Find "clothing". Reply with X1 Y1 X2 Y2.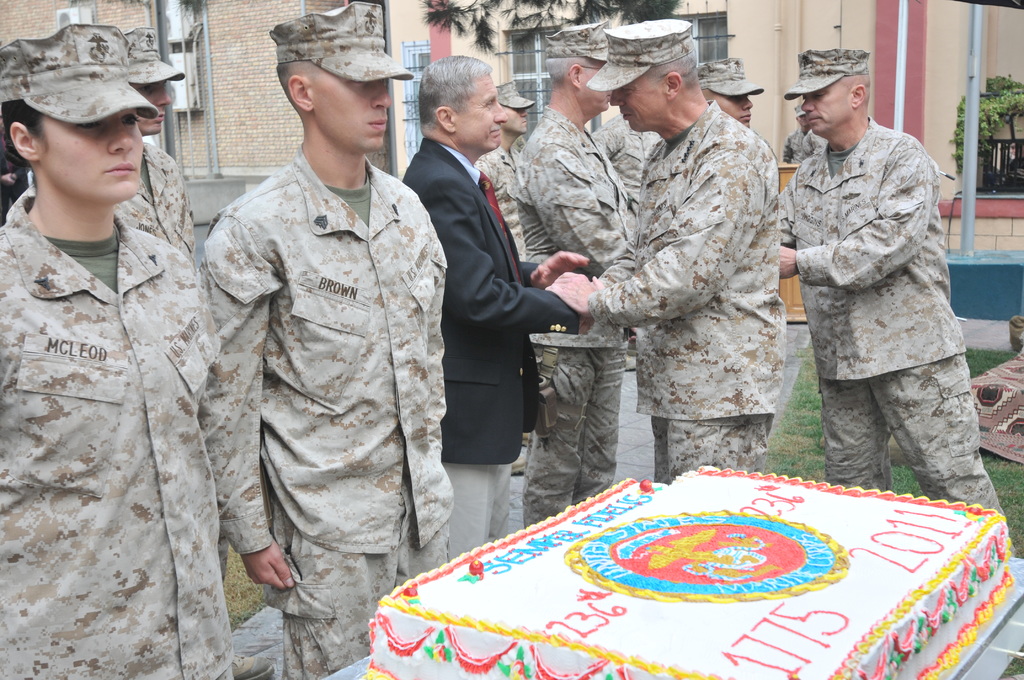
785 121 1023 562.
